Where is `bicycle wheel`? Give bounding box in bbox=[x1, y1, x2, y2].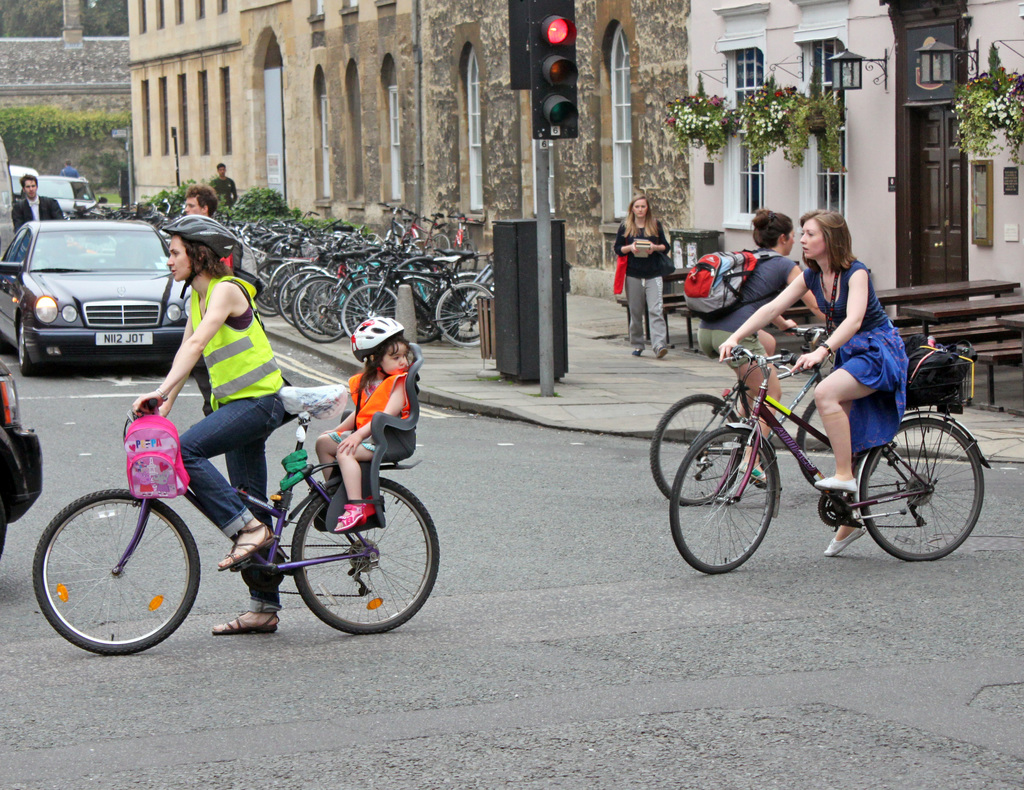
bbox=[792, 386, 891, 496].
